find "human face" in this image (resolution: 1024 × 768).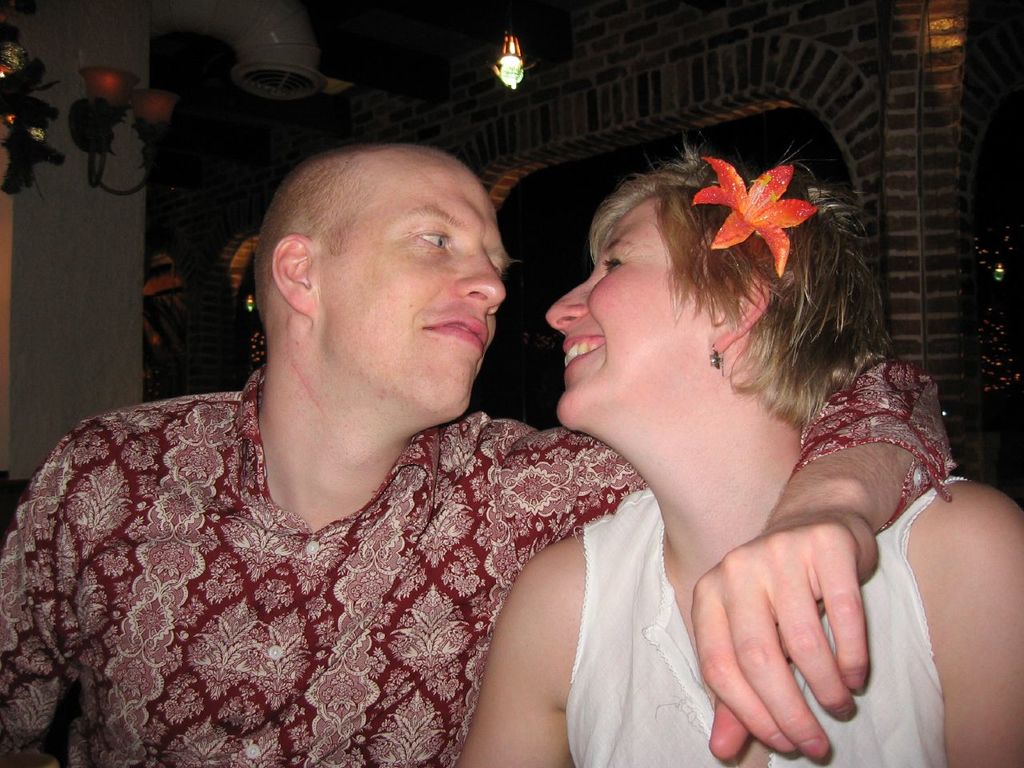
pyautogui.locateOnScreen(325, 162, 509, 410).
